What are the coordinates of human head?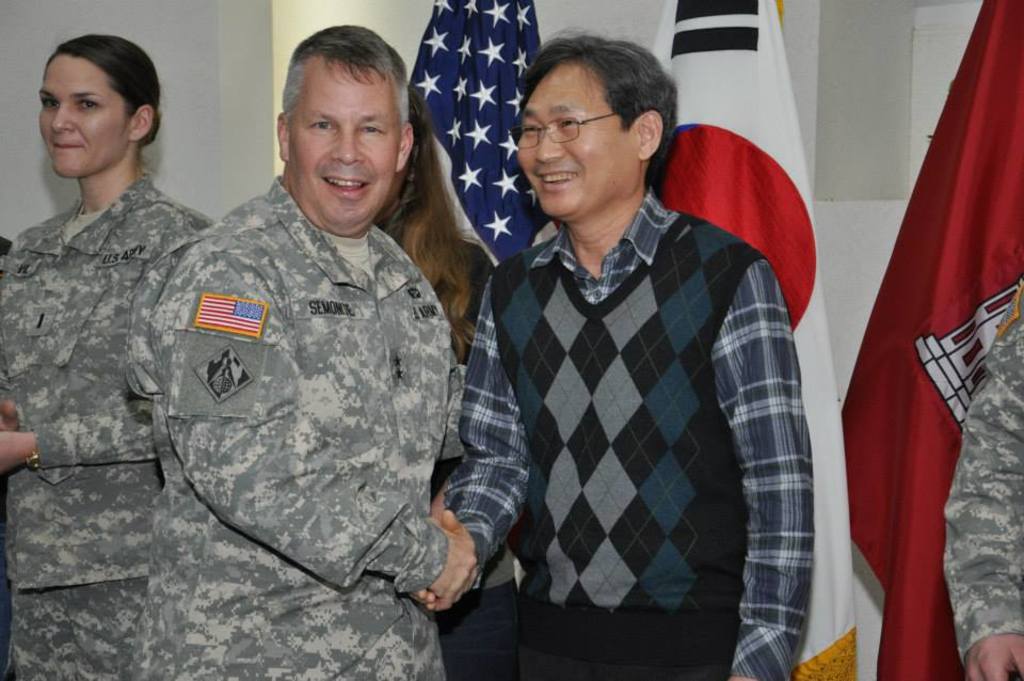
BBox(275, 26, 419, 224).
